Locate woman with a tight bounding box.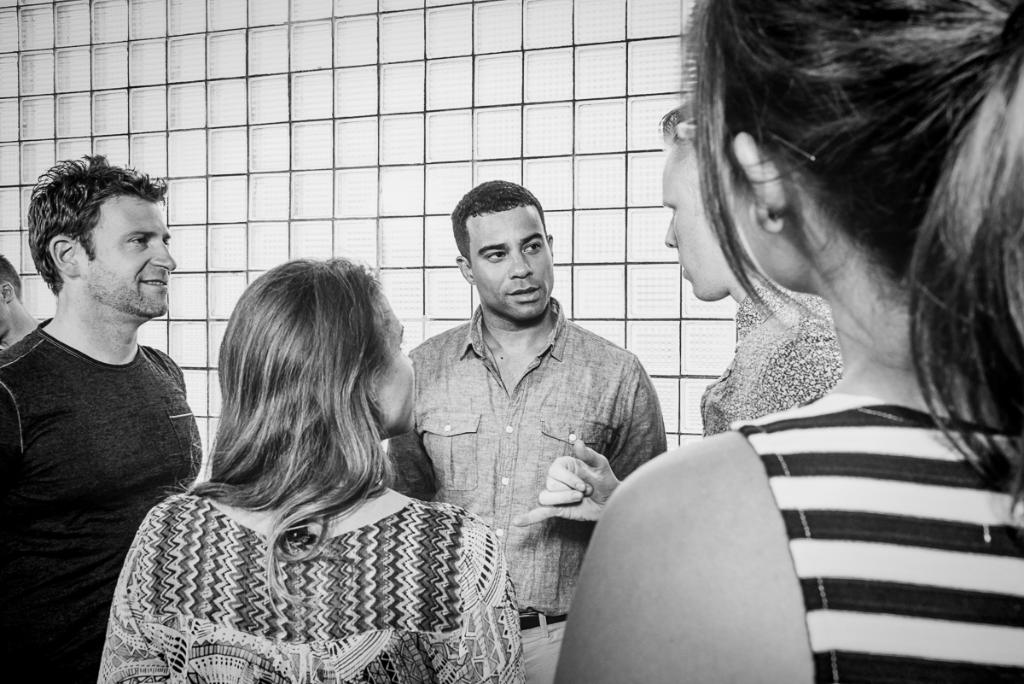
{"x1": 119, "y1": 229, "x2": 501, "y2": 683}.
